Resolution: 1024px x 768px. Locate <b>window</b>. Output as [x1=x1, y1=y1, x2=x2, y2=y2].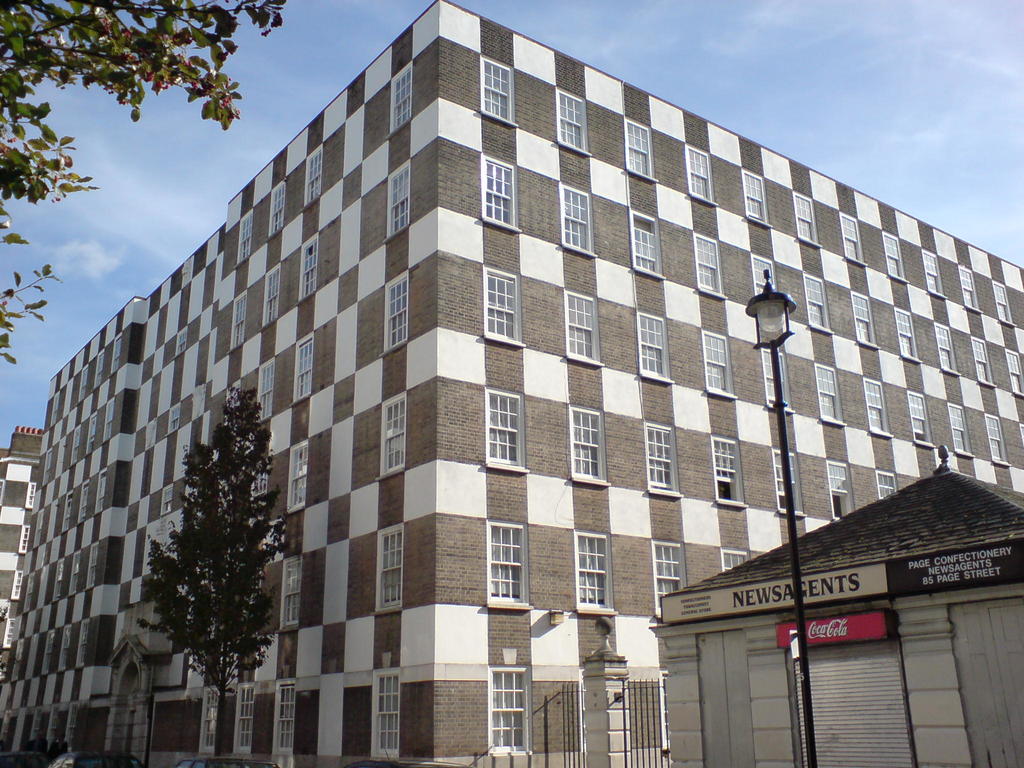
[x1=301, y1=143, x2=324, y2=211].
